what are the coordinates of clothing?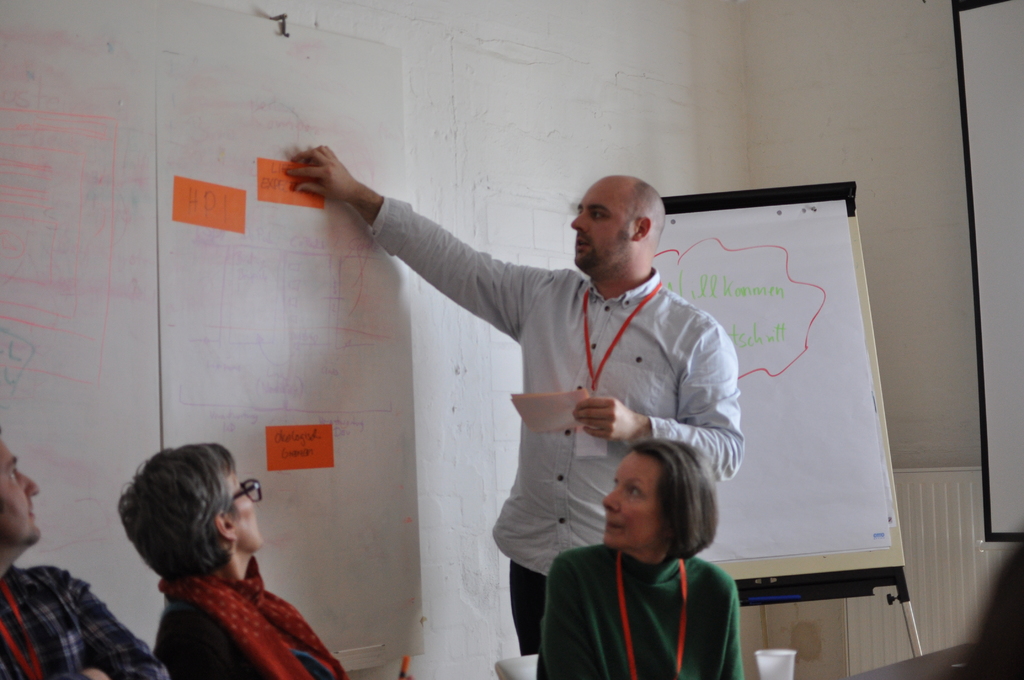
BBox(152, 549, 346, 679).
